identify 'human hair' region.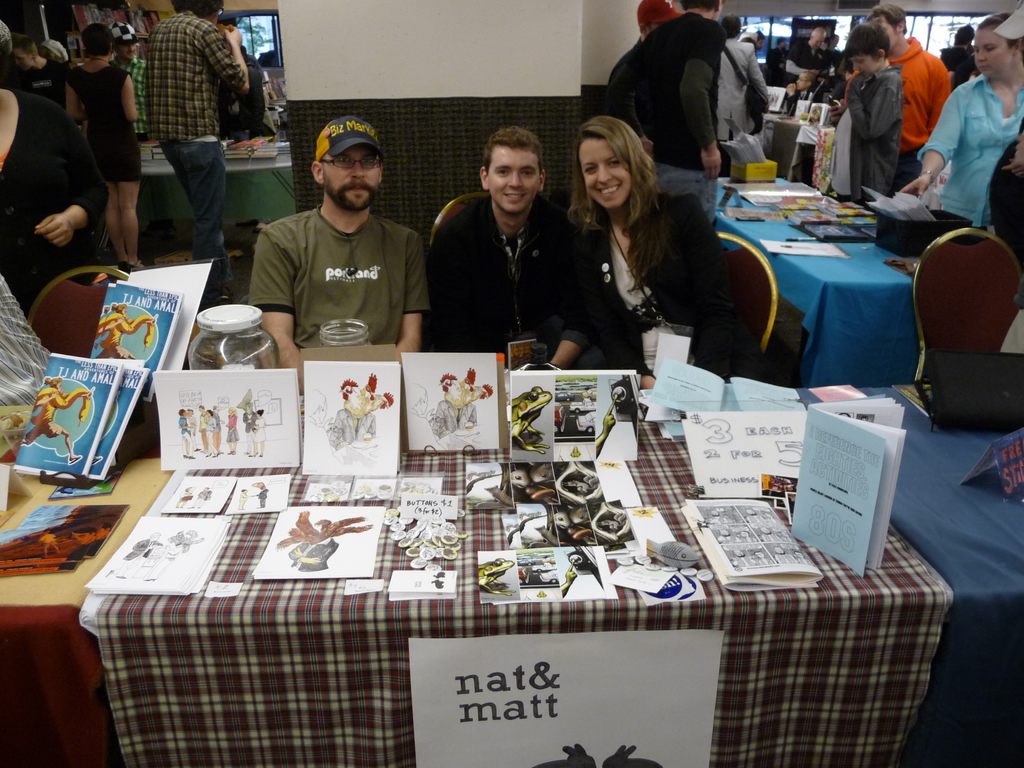
Region: rect(845, 24, 891, 58).
